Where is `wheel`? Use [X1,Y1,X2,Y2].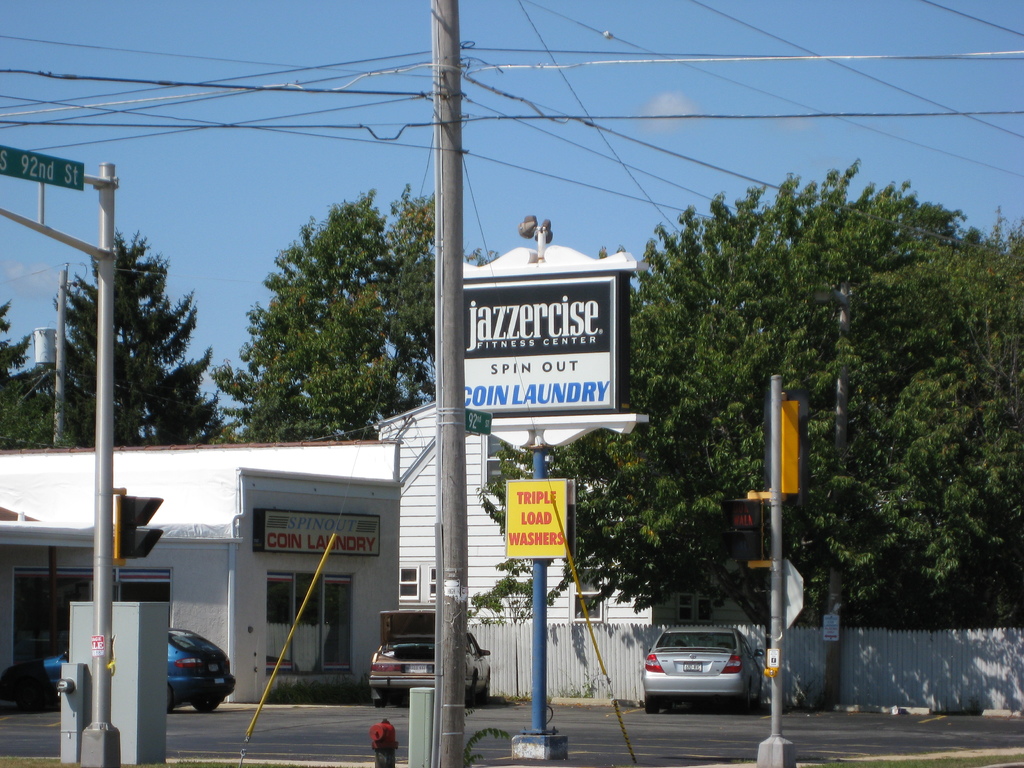
[646,691,669,716].
